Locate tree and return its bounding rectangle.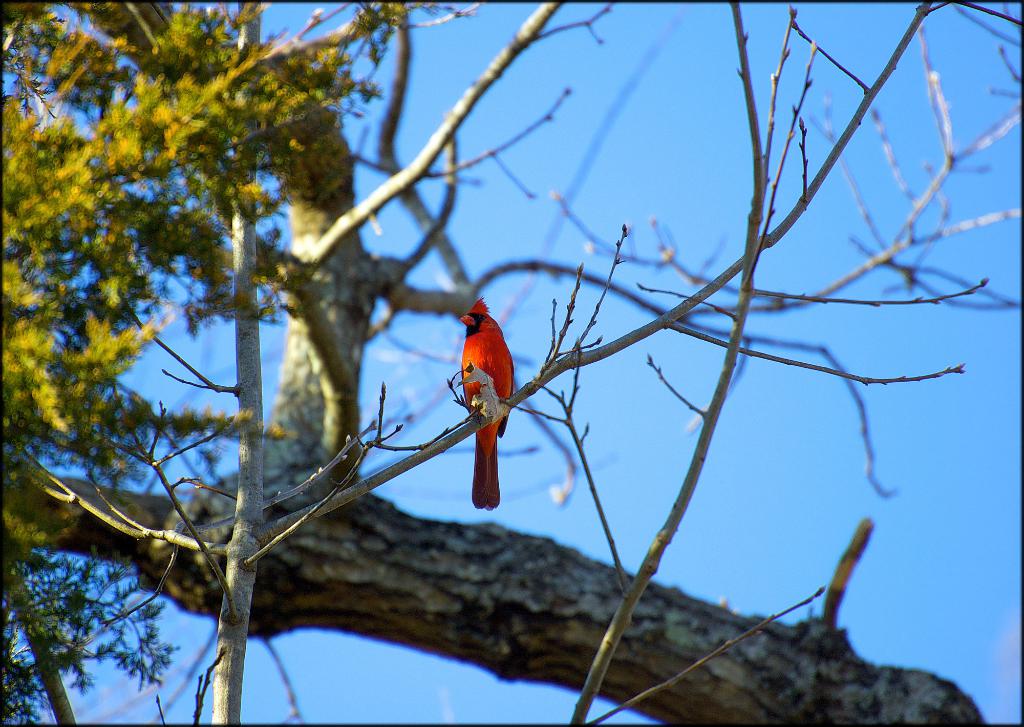
box(0, 6, 1023, 706).
